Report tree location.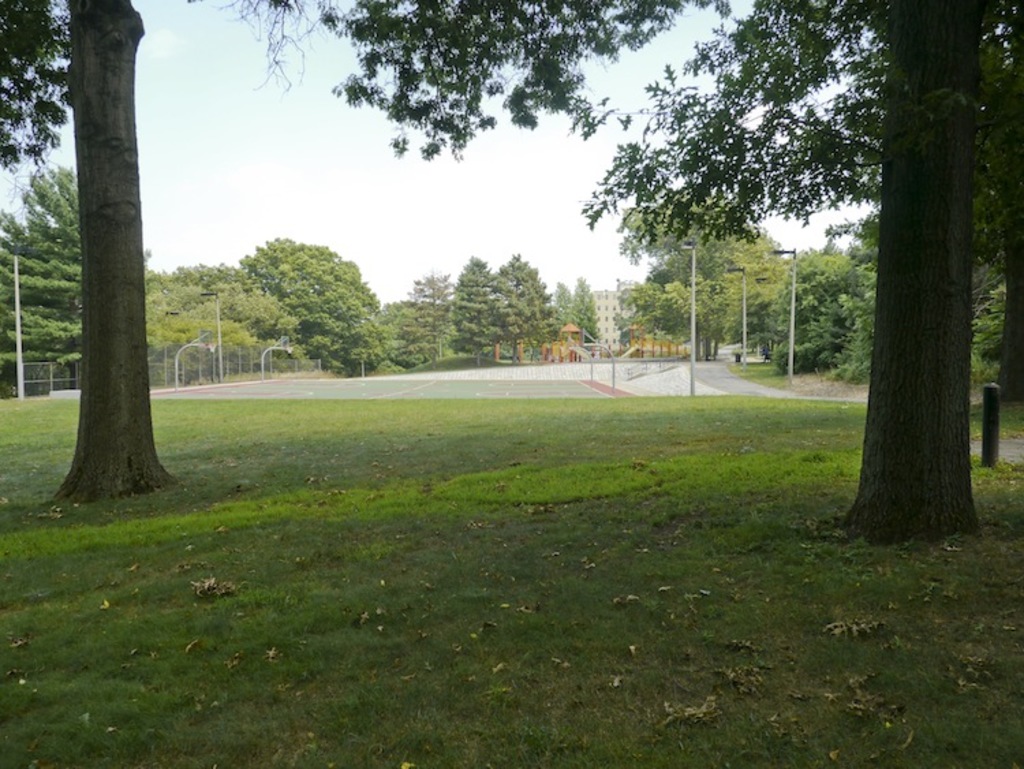
Report: {"x1": 569, "y1": 279, "x2": 595, "y2": 343}.
